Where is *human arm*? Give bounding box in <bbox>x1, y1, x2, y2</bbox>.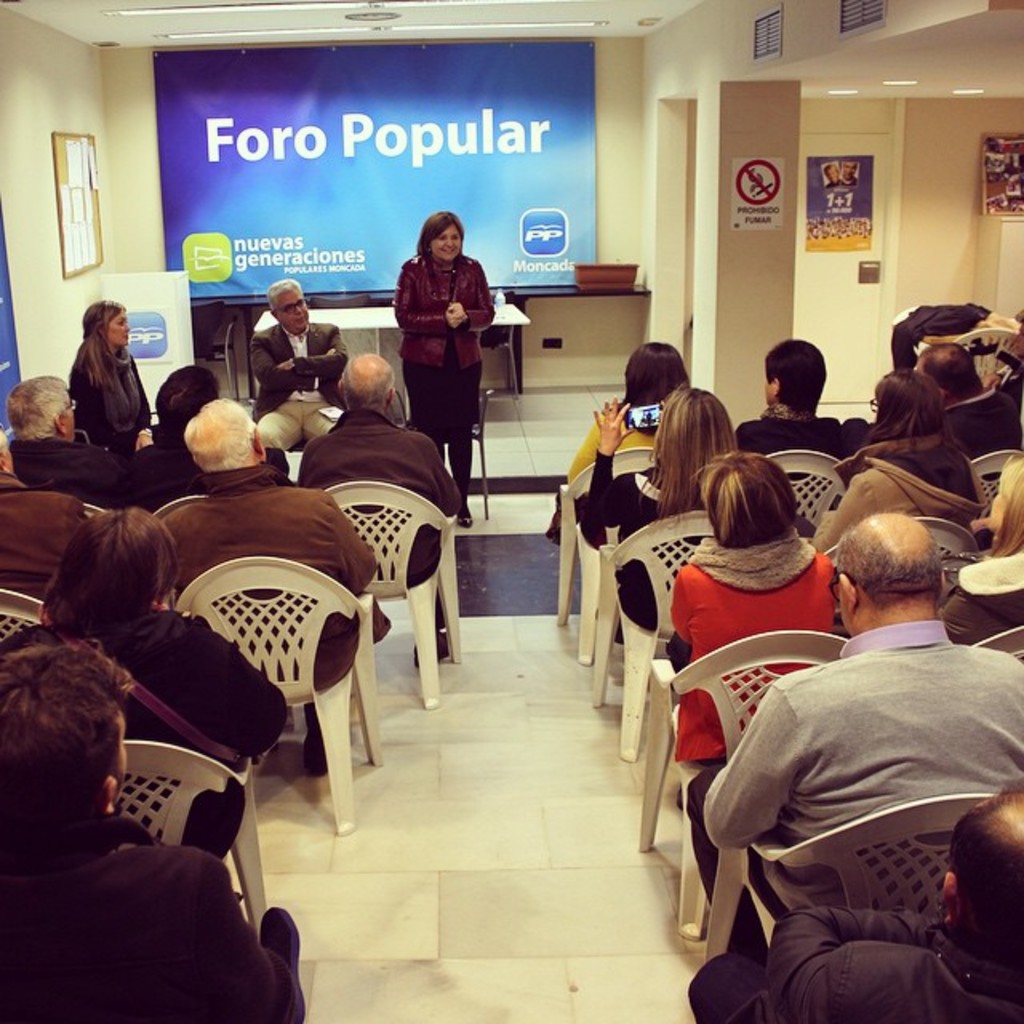
<bbox>822, 554, 846, 632</bbox>.
